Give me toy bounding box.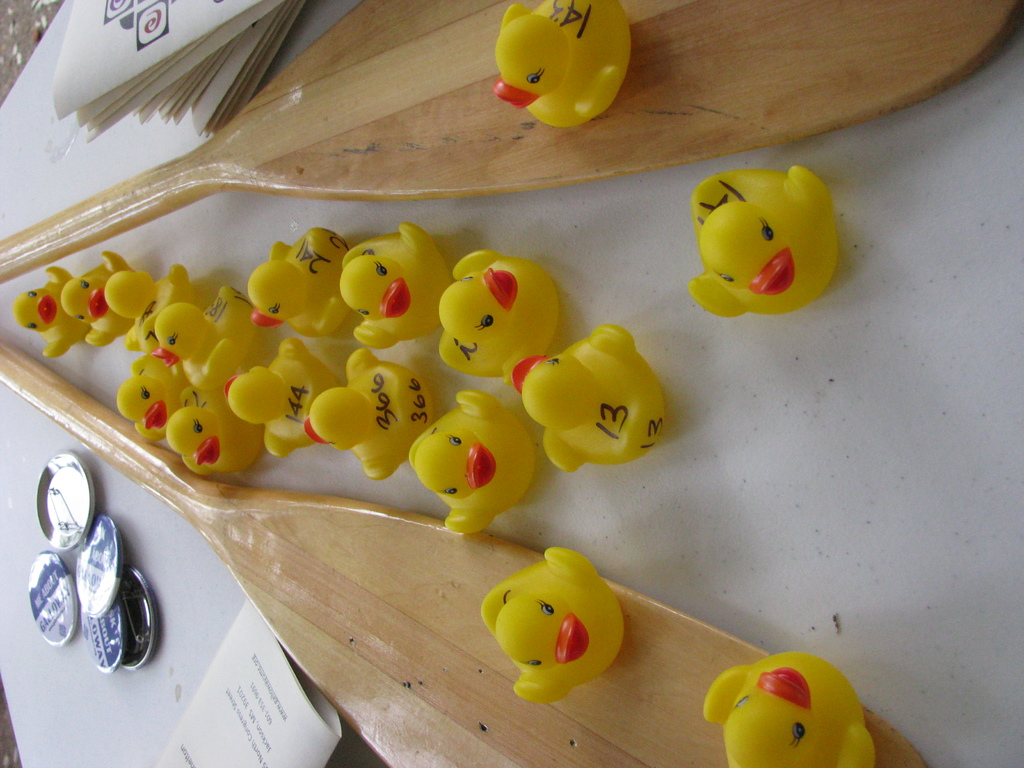
166:382:262:474.
